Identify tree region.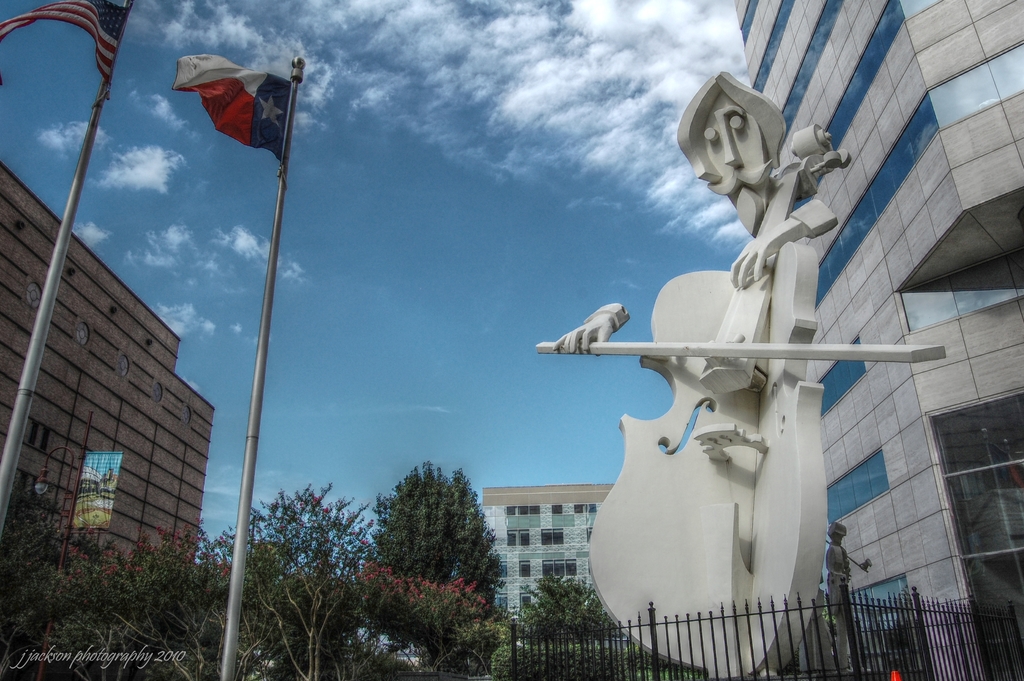
Region: 0:498:191:680.
